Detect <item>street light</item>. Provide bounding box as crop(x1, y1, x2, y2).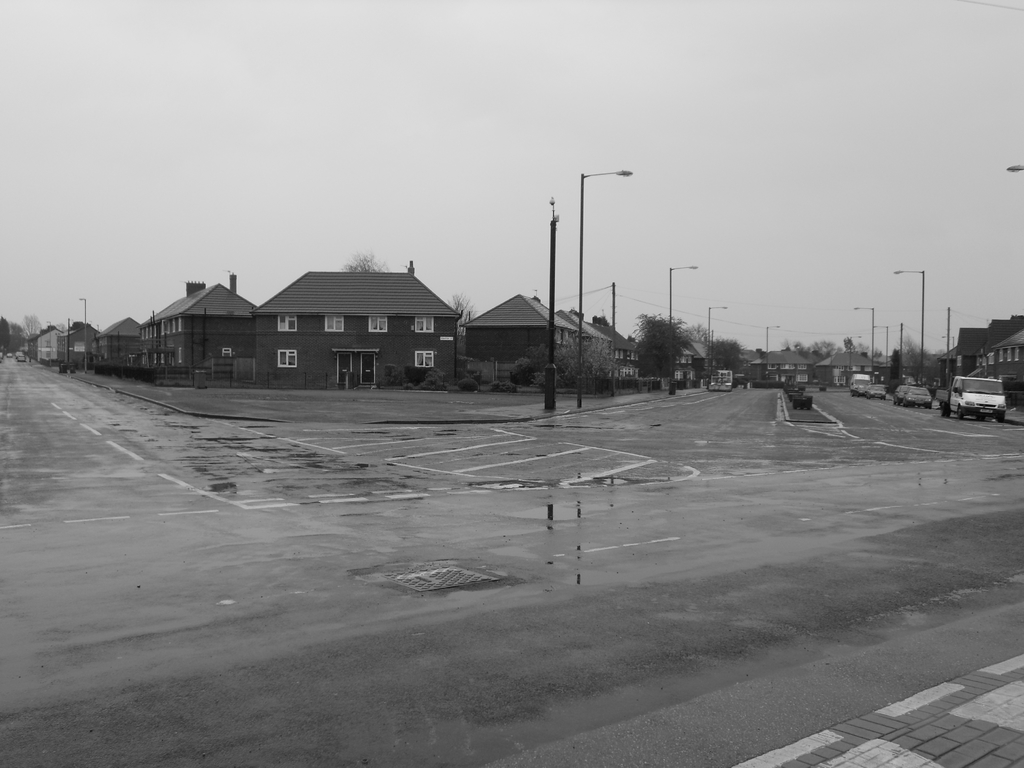
crop(572, 168, 632, 410).
